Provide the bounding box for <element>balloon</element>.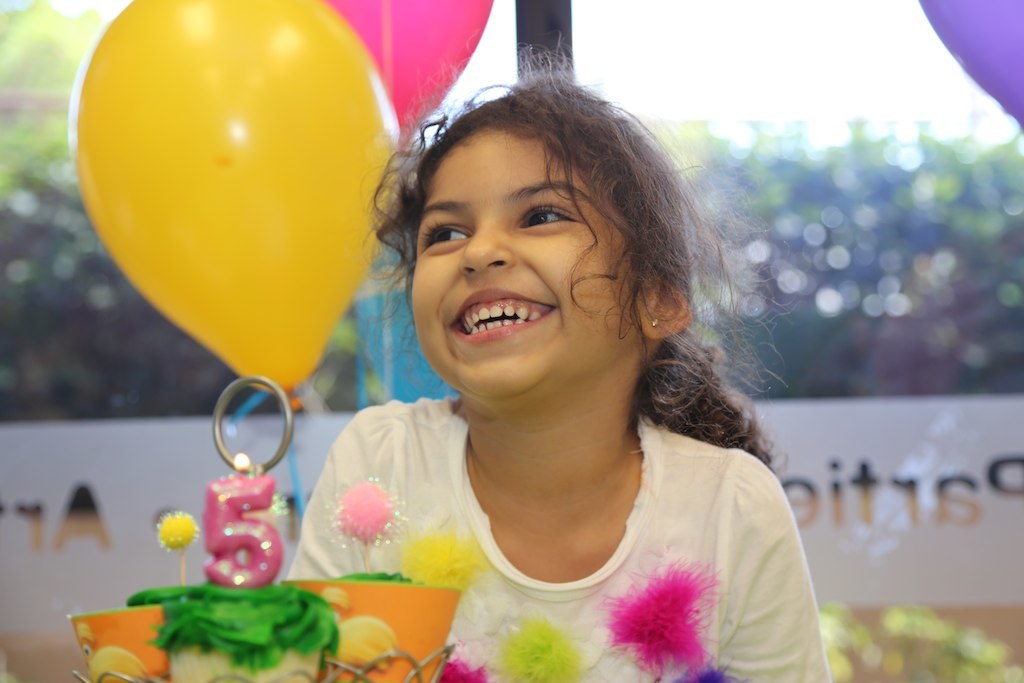
bbox=[325, 0, 496, 148].
